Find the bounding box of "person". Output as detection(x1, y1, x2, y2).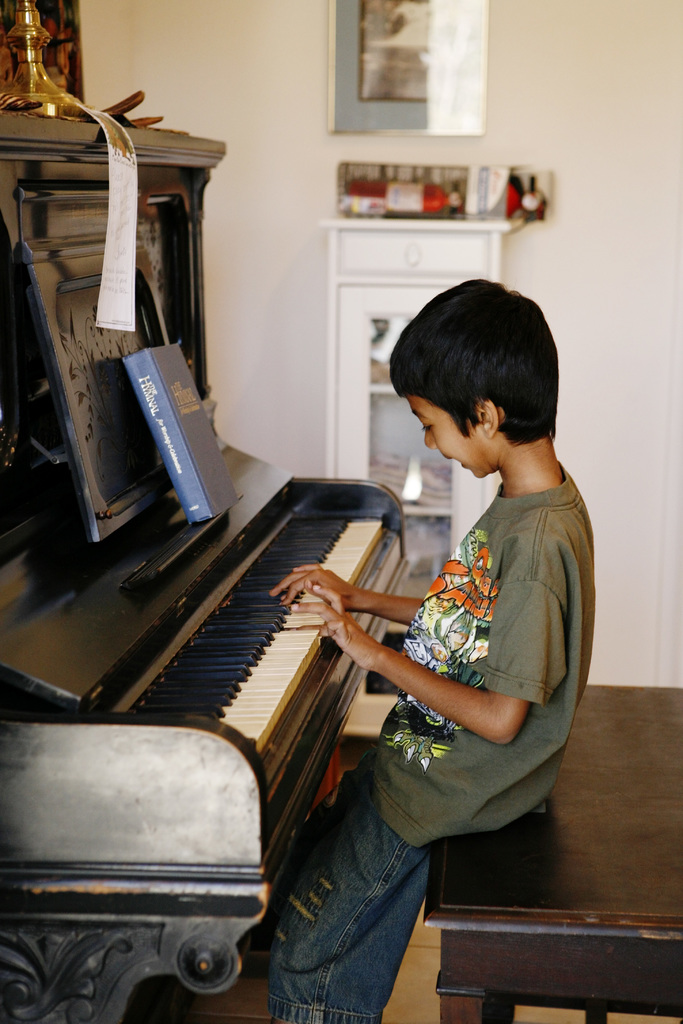
detection(349, 264, 595, 976).
